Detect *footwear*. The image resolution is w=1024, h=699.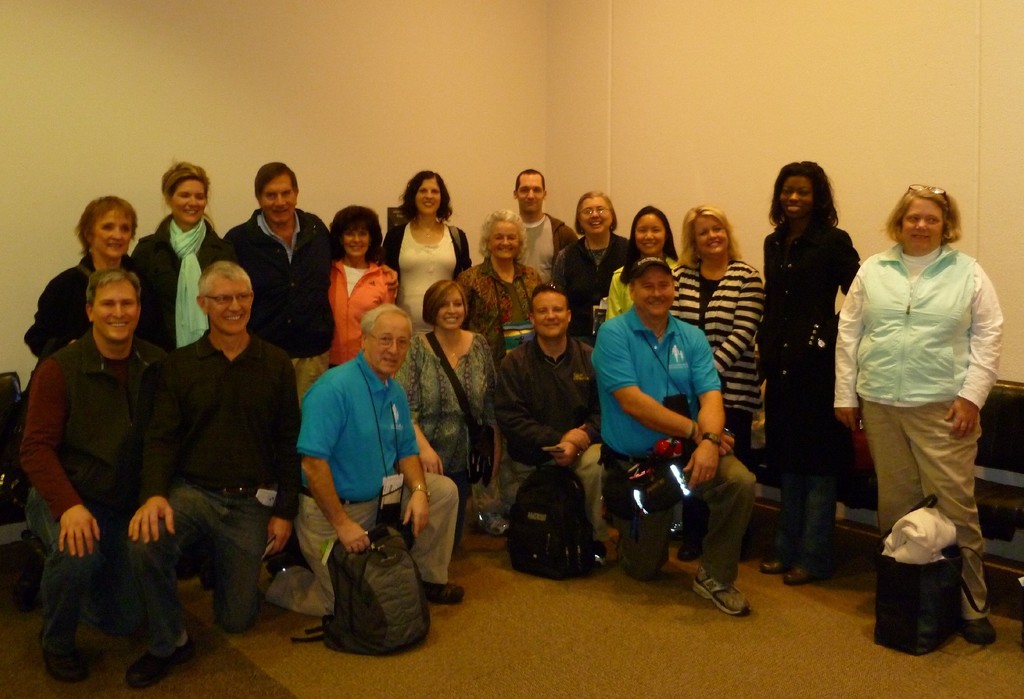
x1=483, y1=507, x2=511, y2=536.
